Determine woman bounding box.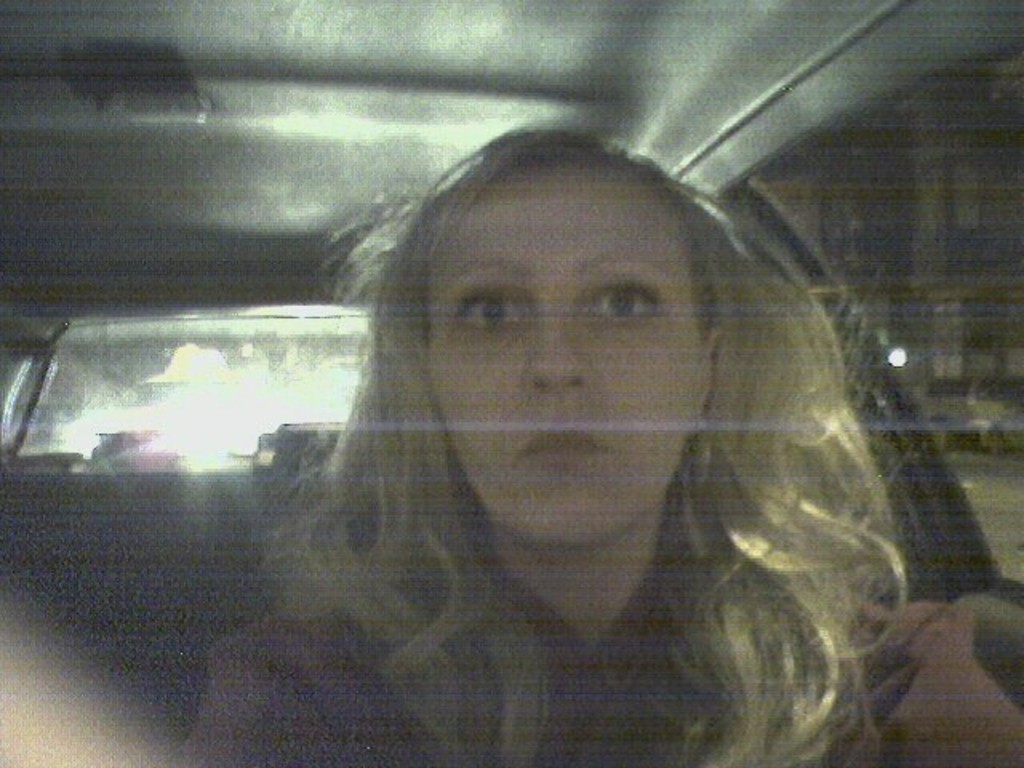
Determined: 182,131,1022,766.
